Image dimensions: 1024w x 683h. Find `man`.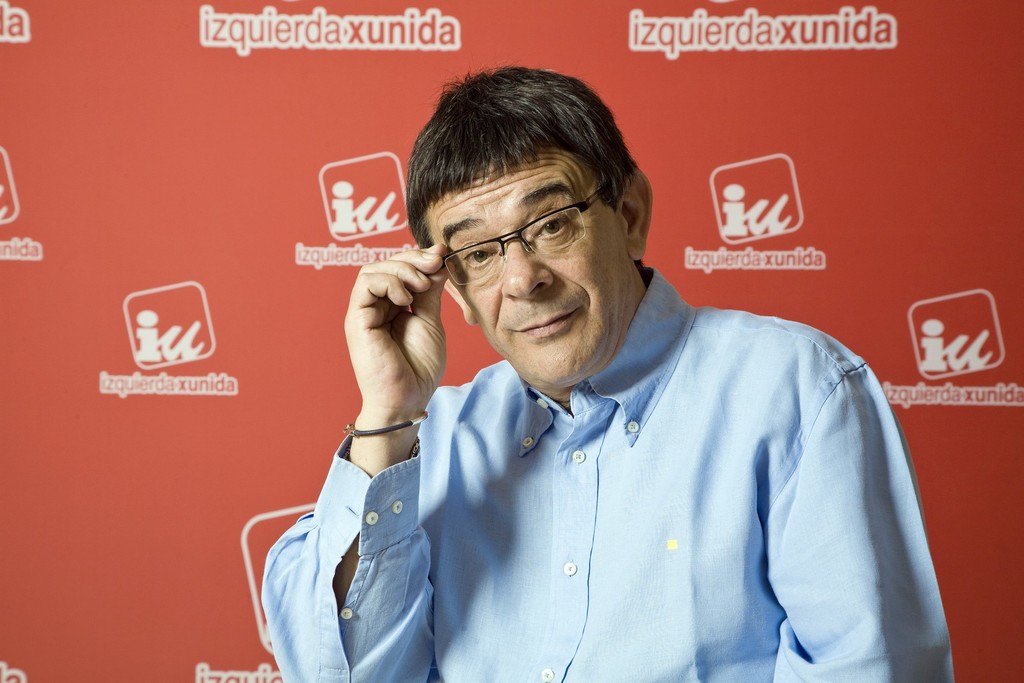
select_region(261, 69, 951, 682).
